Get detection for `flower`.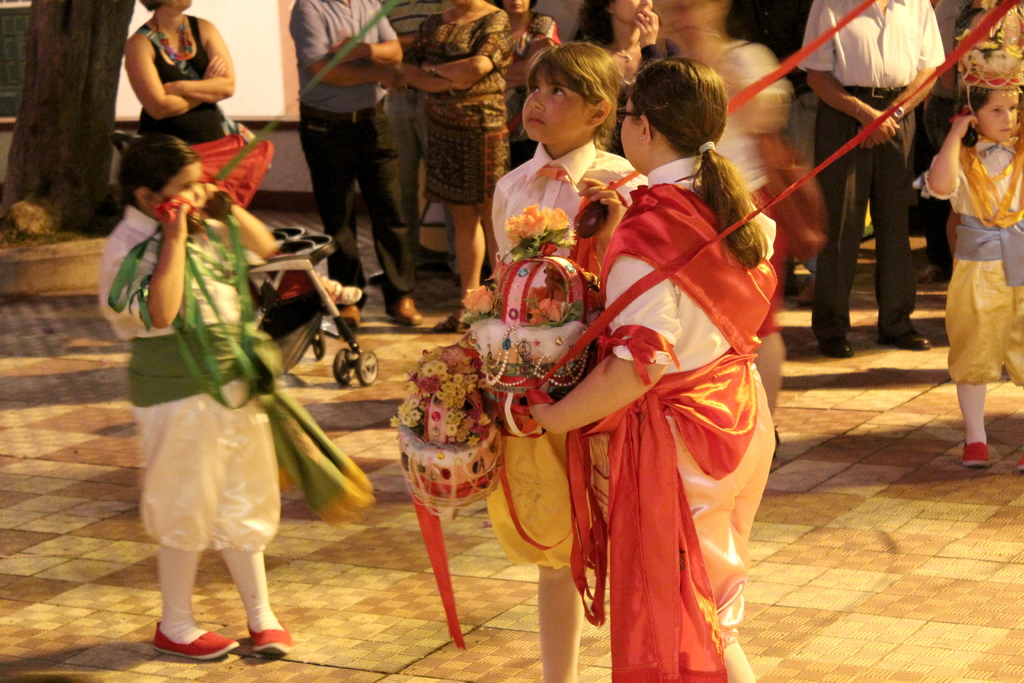
Detection: (525, 299, 573, 324).
